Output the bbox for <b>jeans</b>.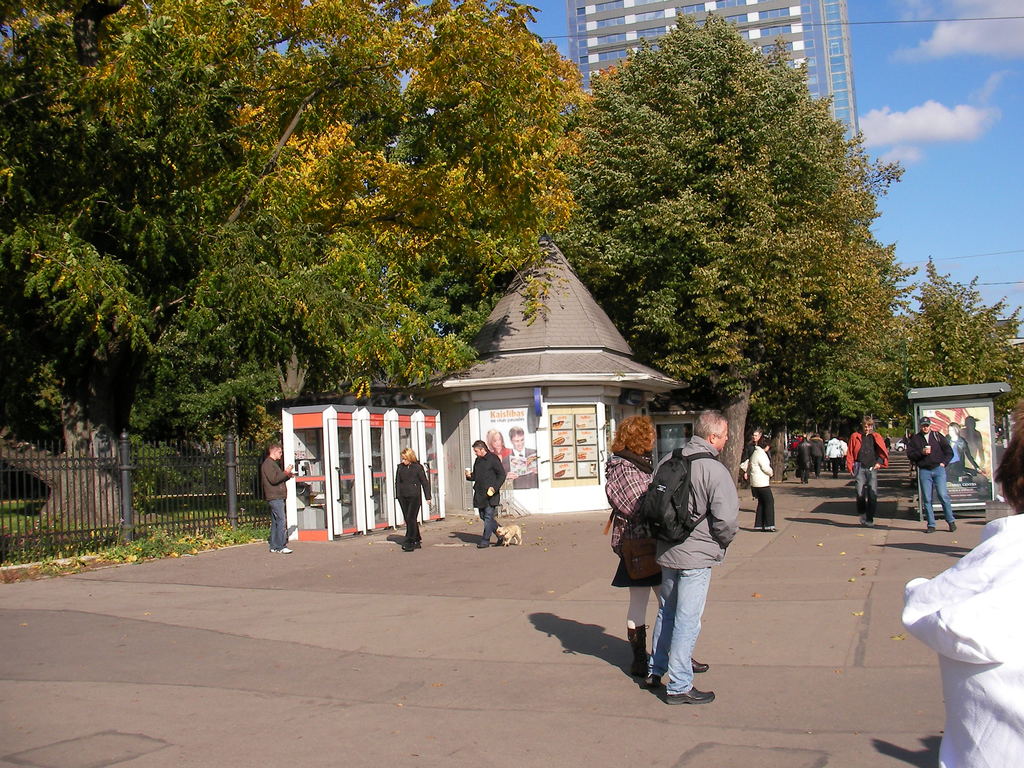
395,491,422,541.
